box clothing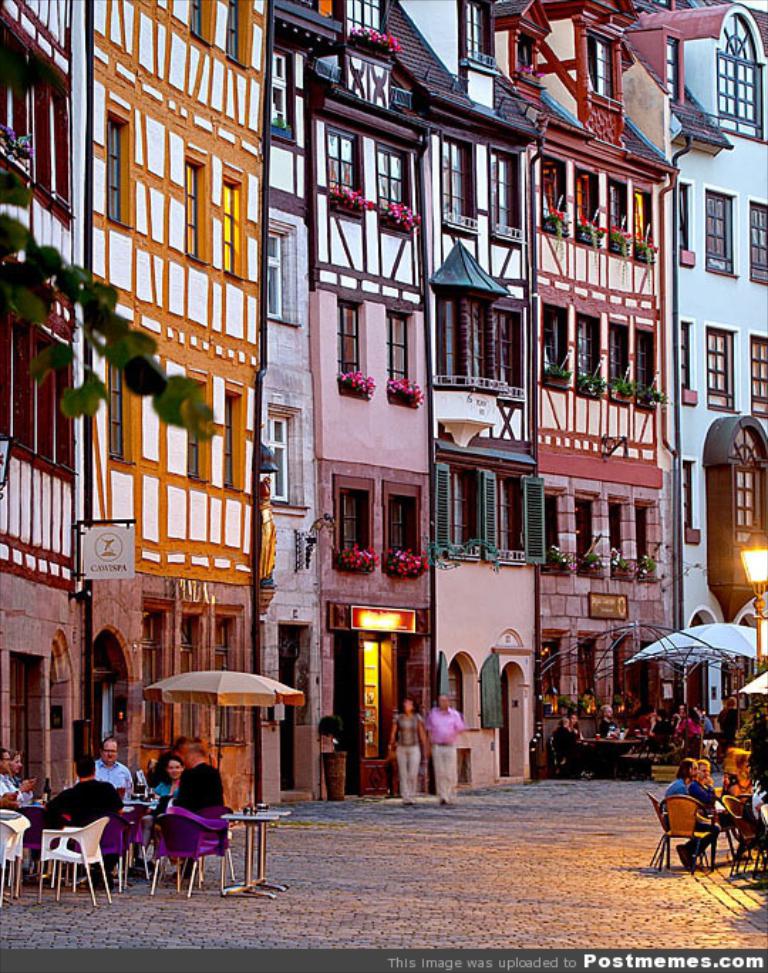
pyautogui.locateOnScreen(430, 706, 462, 808)
